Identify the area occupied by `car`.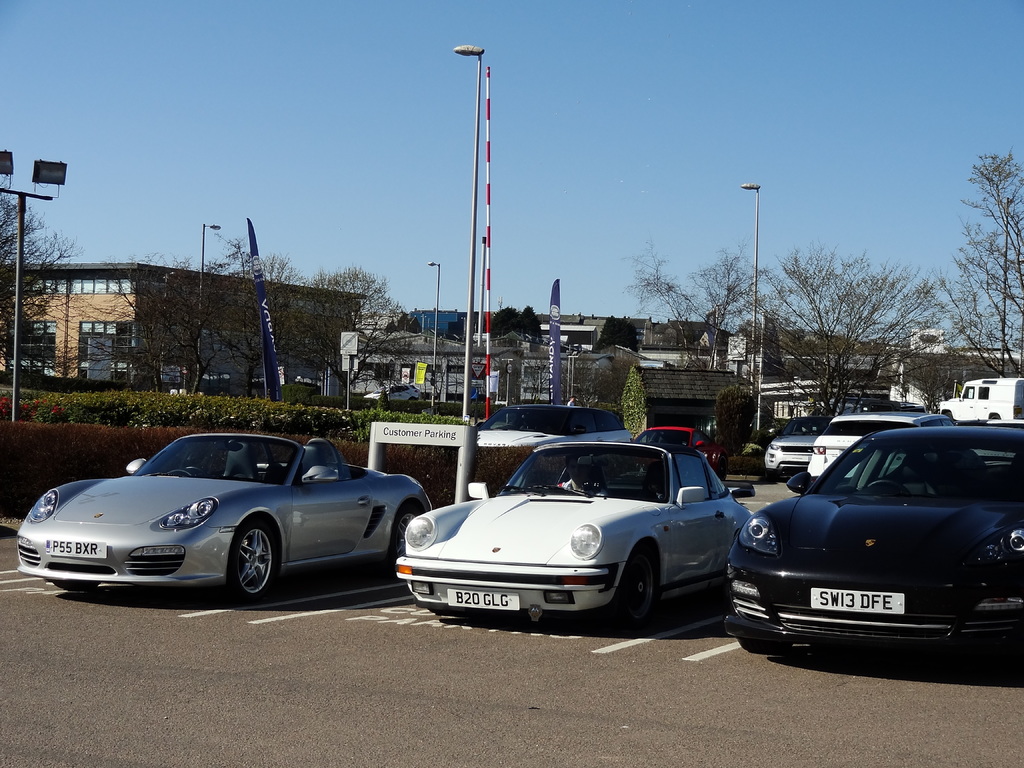
Area: detection(15, 429, 430, 600).
